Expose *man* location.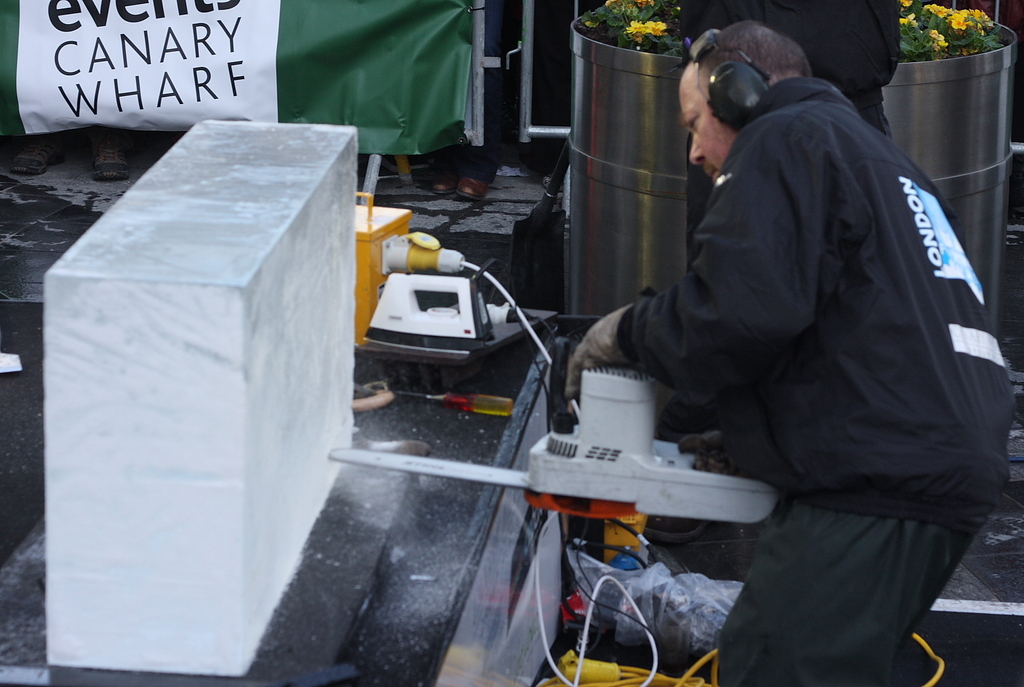
Exposed at <box>564,22,1019,686</box>.
